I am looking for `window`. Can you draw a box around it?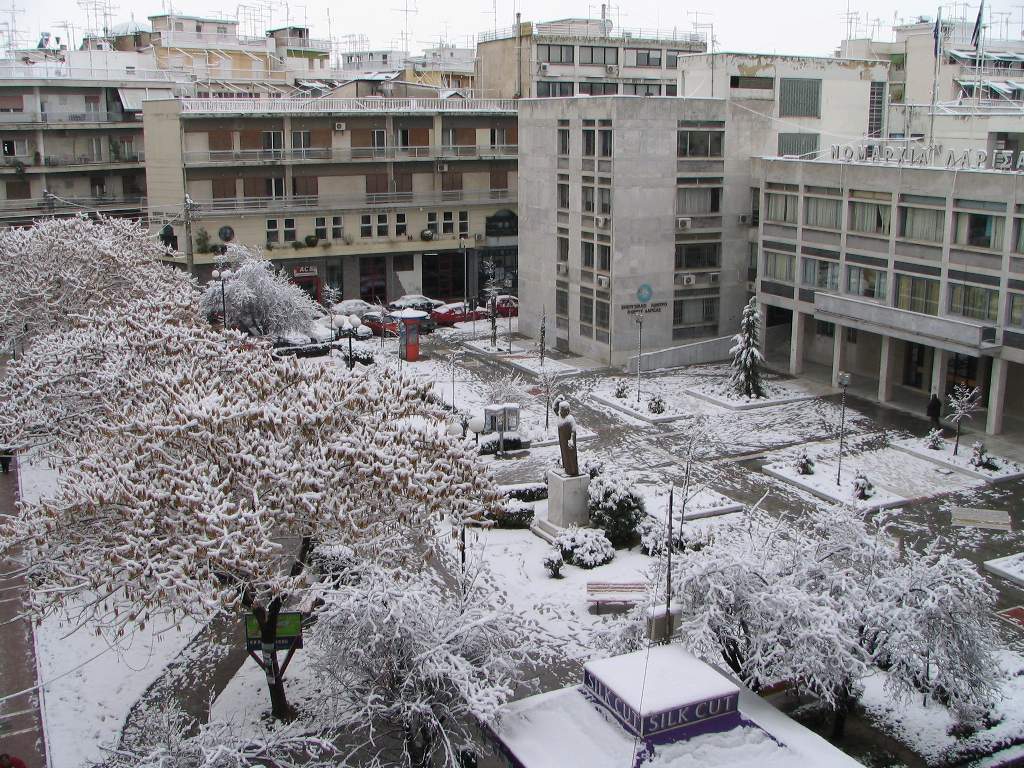
Sure, the bounding box is 583,187,594,210.
